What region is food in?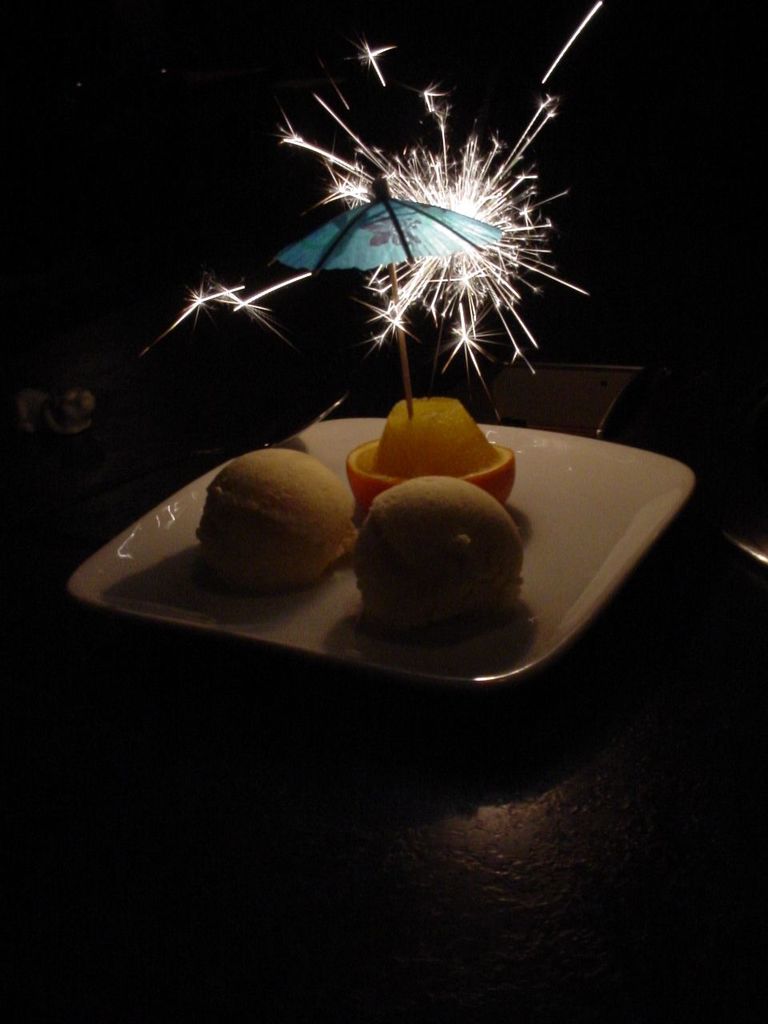
Rect(373, 394, 503, 476).
